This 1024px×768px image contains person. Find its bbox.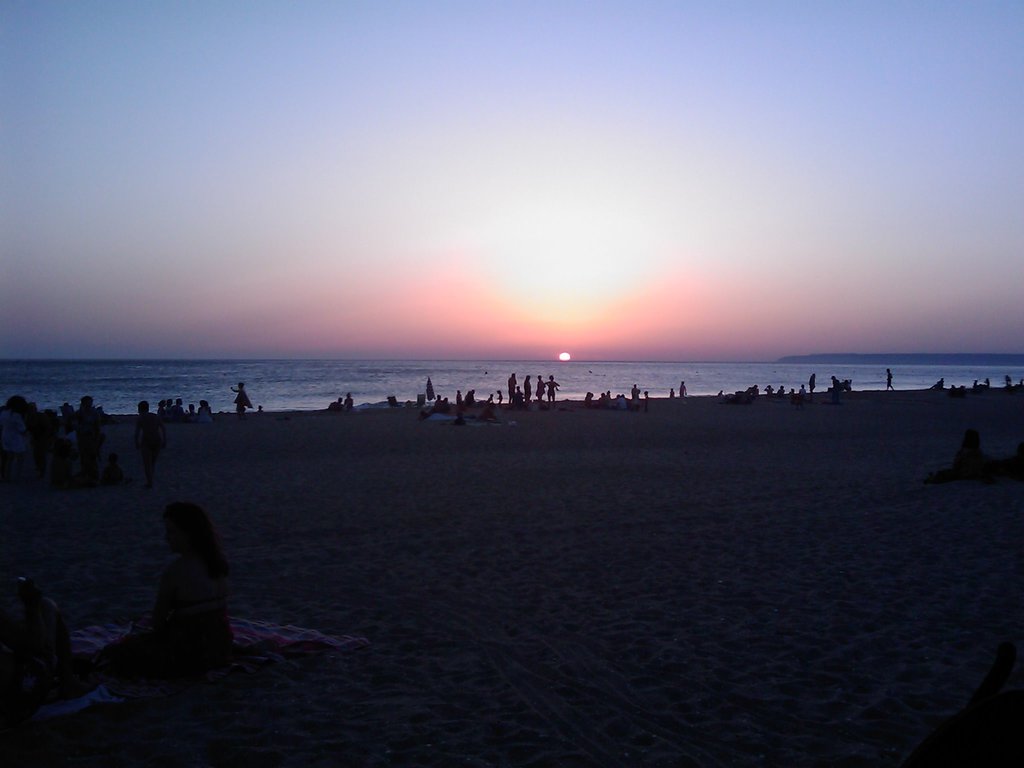
<box>486,393,493,401</box>.
